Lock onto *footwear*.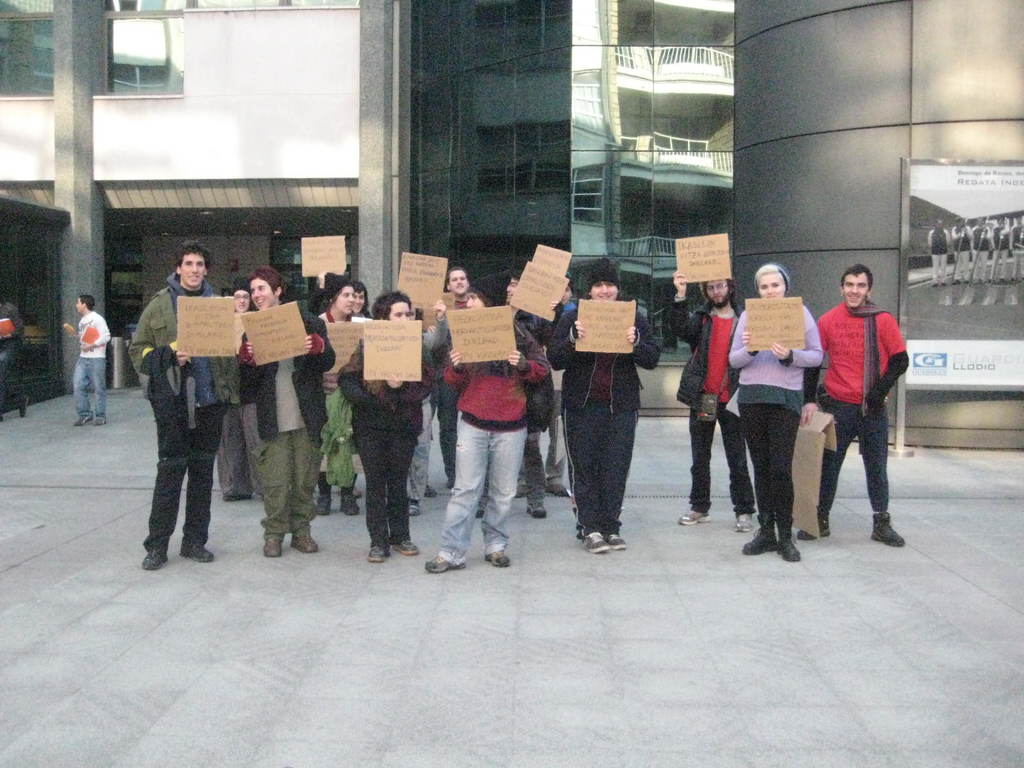
Locked: crop(420, 484, 435, 496).
